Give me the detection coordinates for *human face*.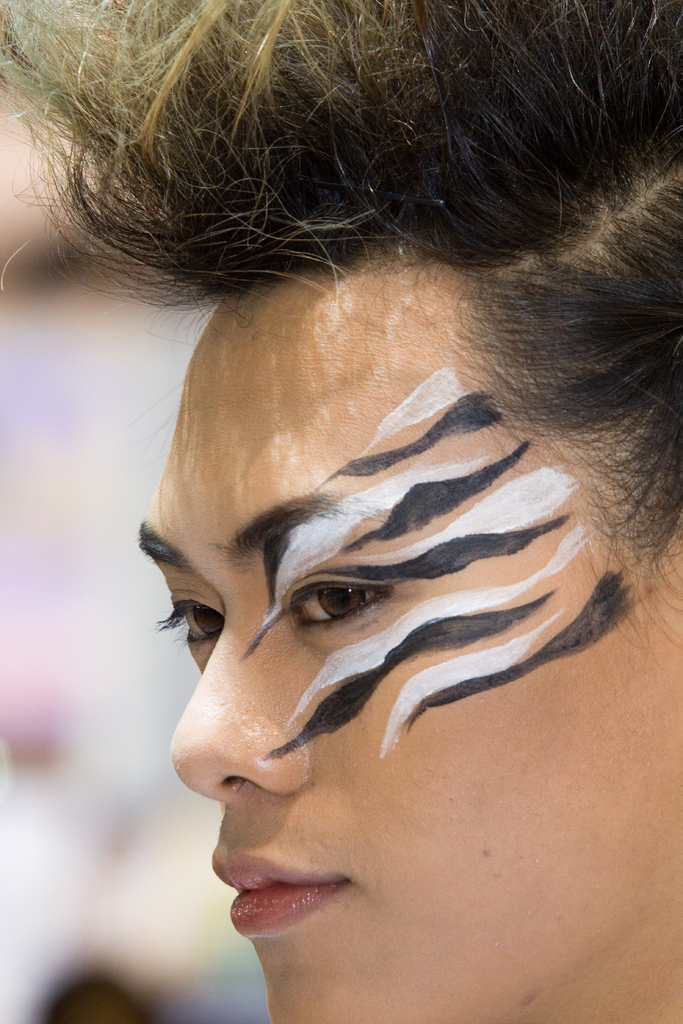
<region>136, 257, 682, 1023</region>.
